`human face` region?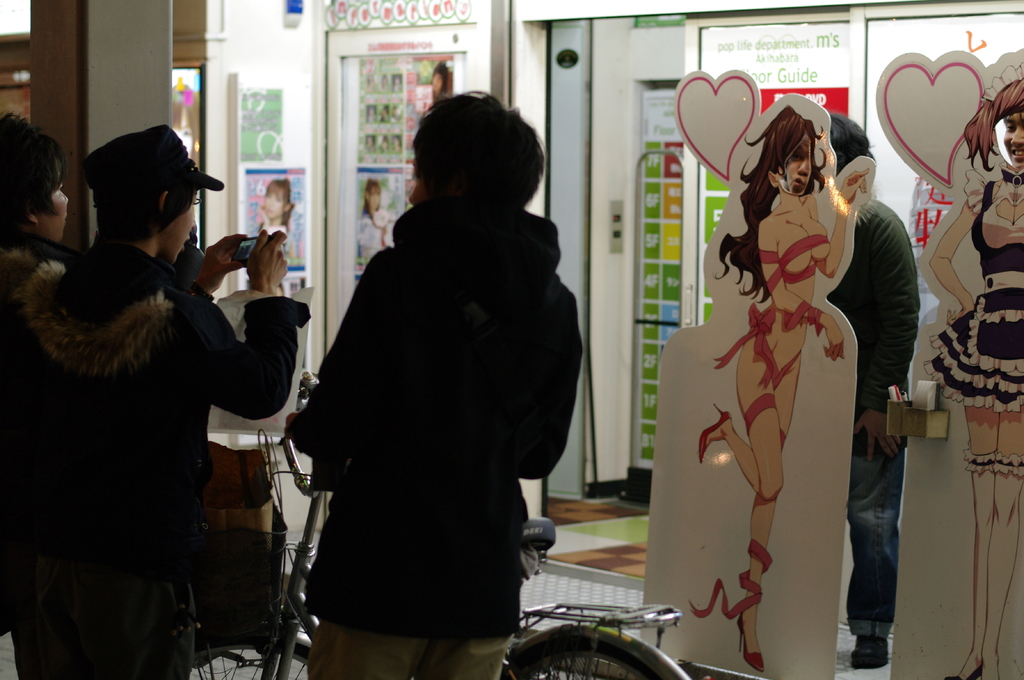
crop(368, 186, 383, 214)
